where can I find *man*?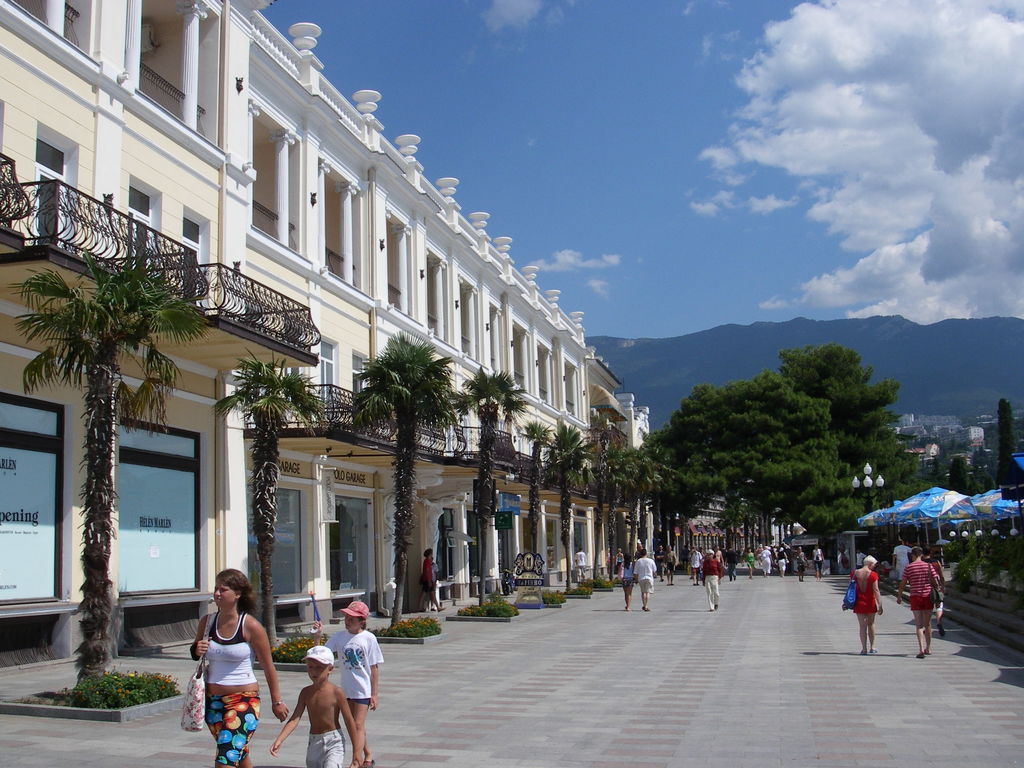
You can find it at crop(632, 550, 658, 612).
